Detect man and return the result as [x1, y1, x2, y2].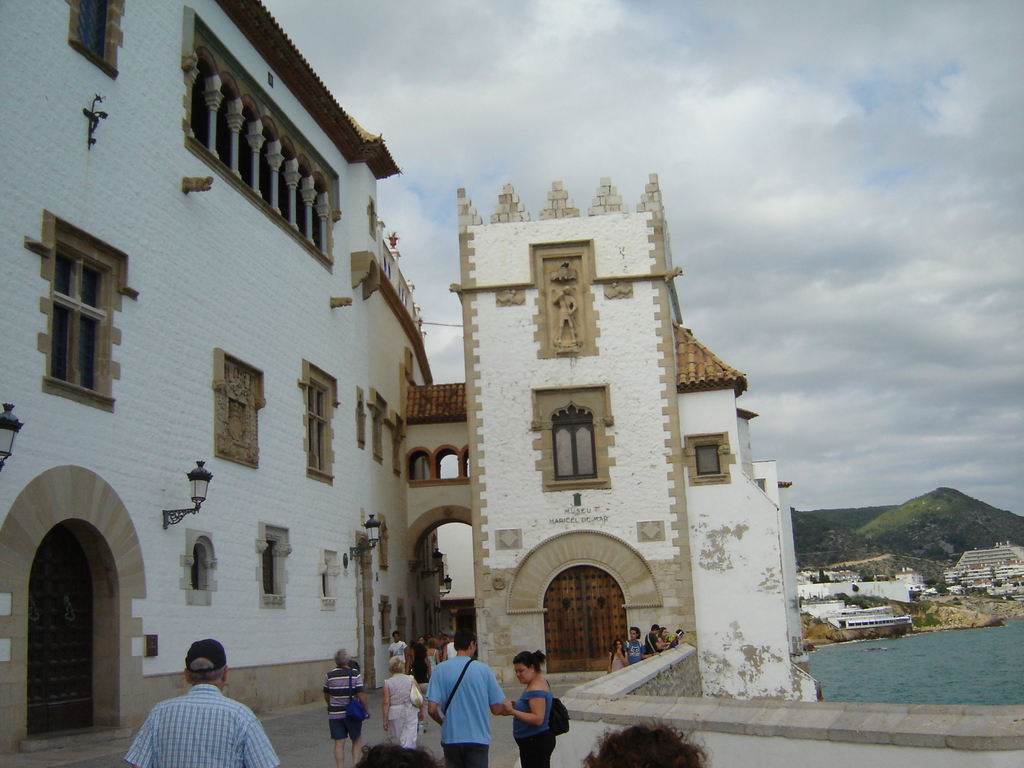
[420, 630, 515, 767].
